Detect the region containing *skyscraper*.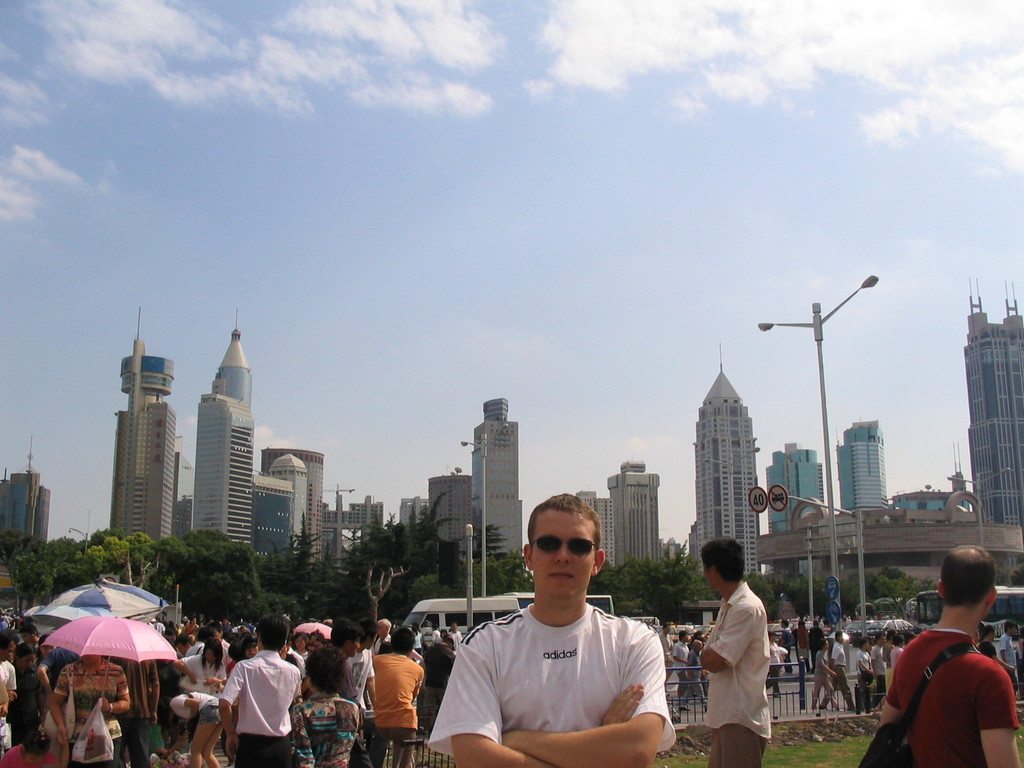
detection(685, 346, 764, 575).
